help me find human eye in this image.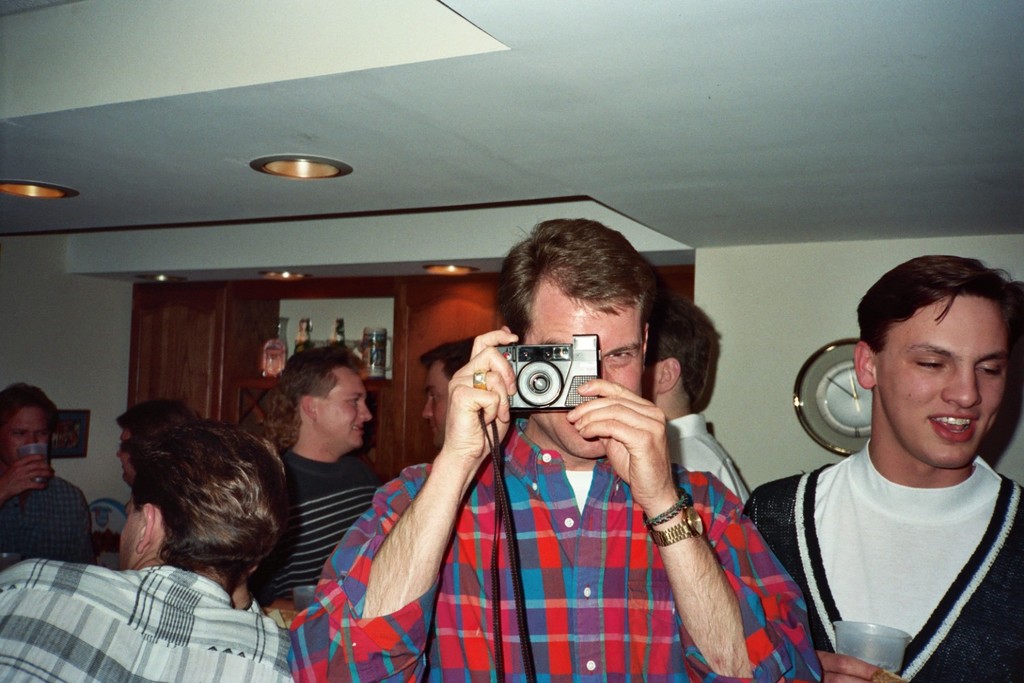
Found it: 346 395 358 407.
